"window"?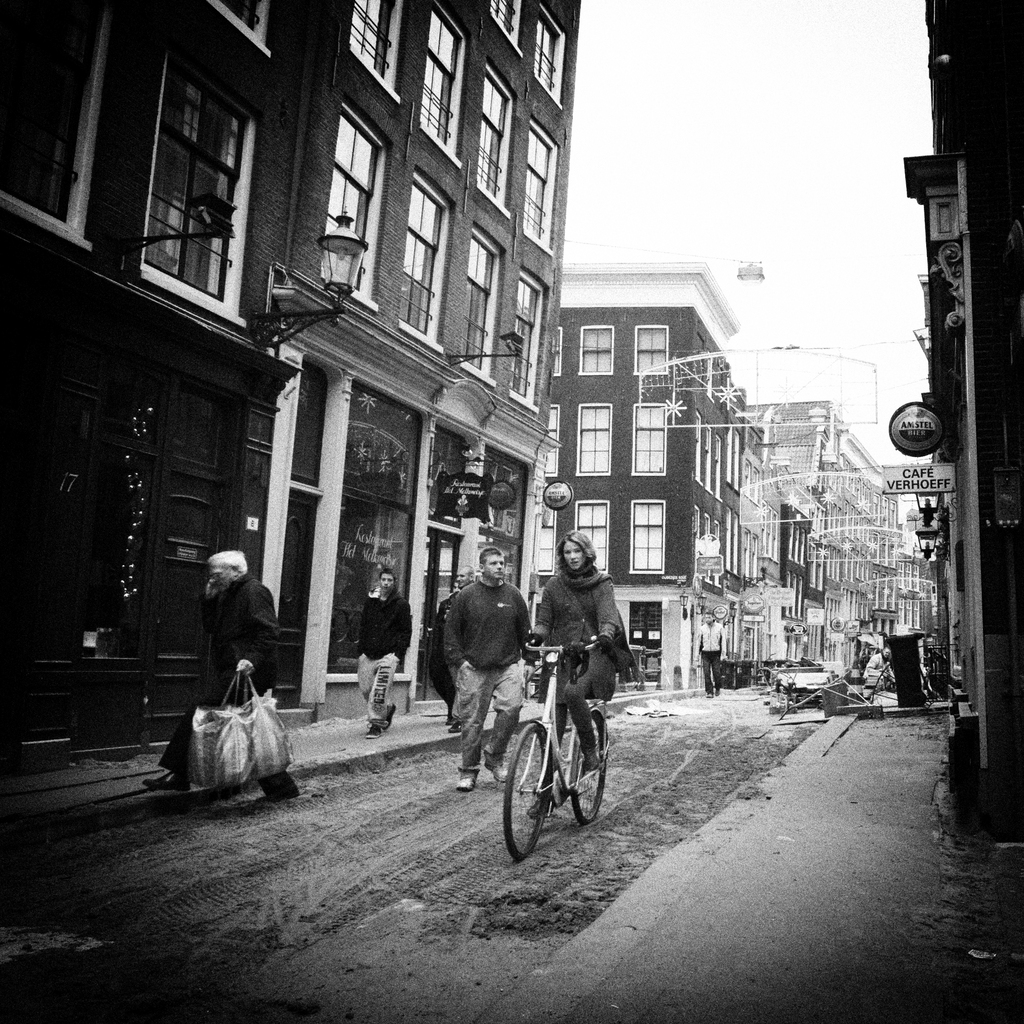
{"x1": 515, "y1": 262, "x2": 534, "y2": 409}
